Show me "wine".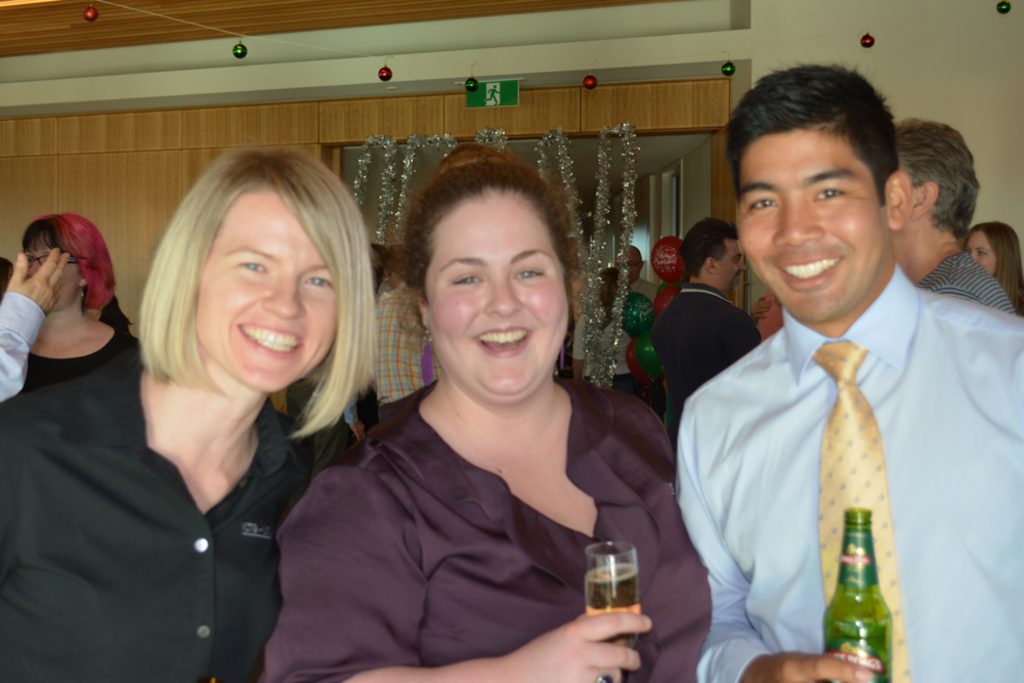
"wine" is here: <box>581,559,647,655</box>.
